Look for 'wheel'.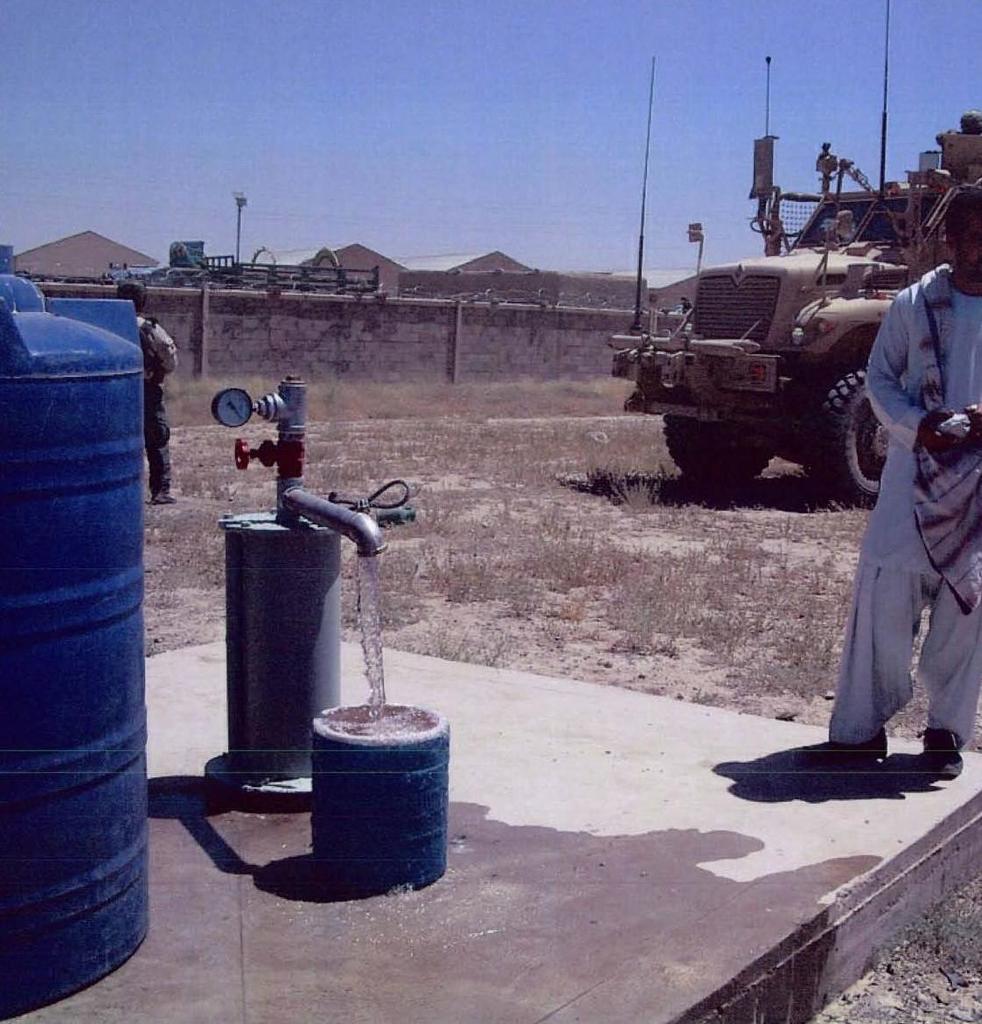
Found: <bbox>666, 411, 783, 505</bbox>.
